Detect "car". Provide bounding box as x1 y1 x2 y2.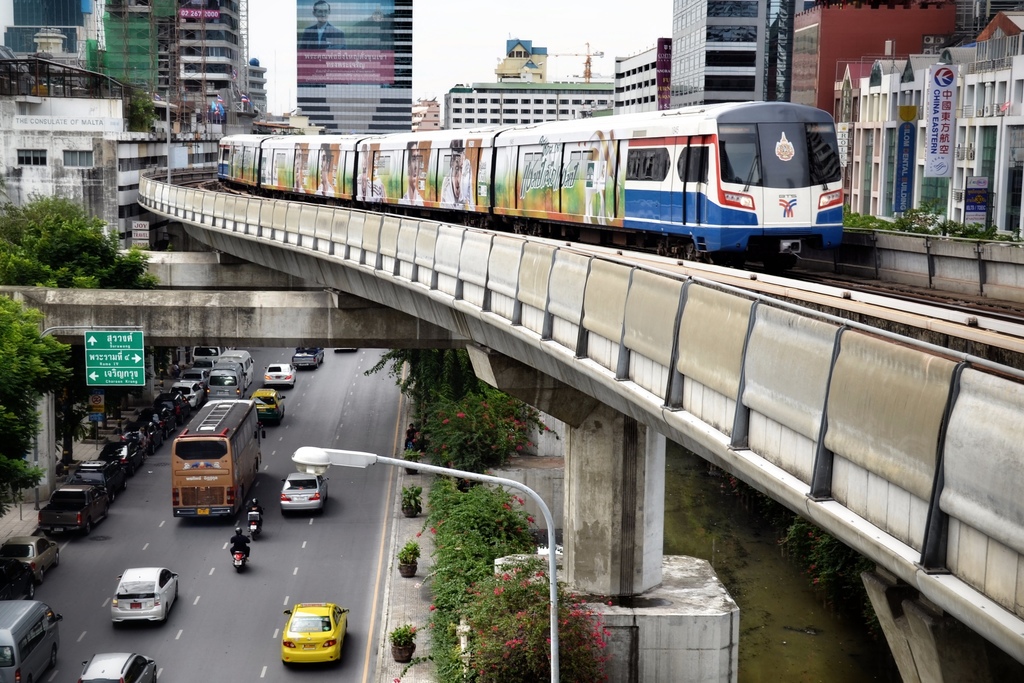
281 602 352 675.
